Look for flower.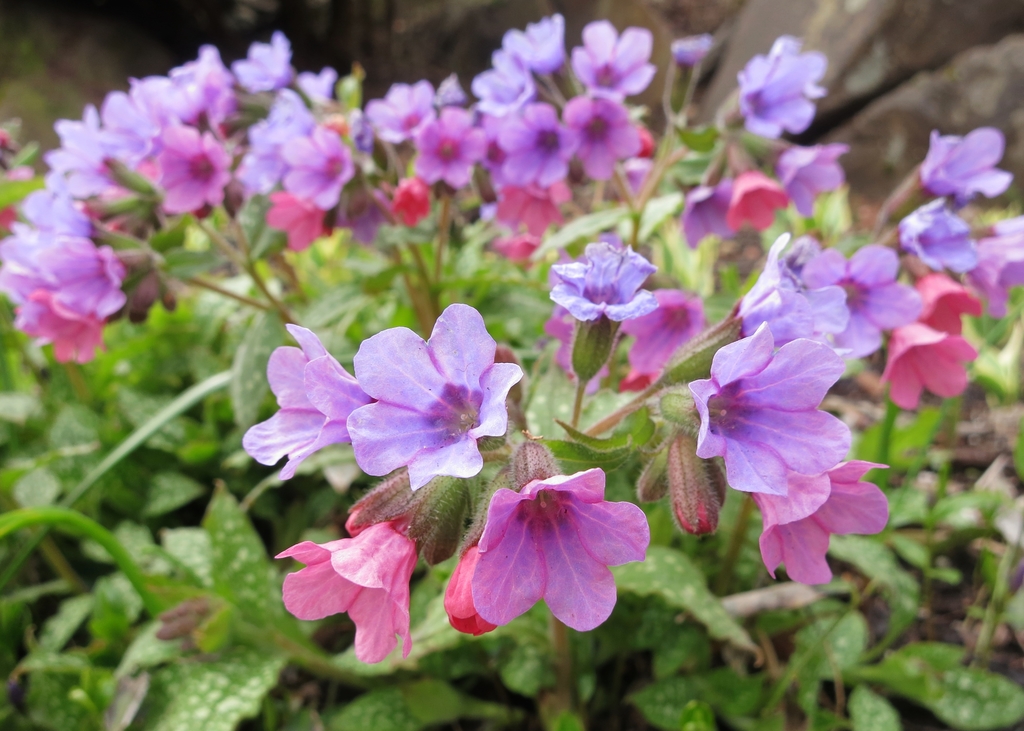
Found: {"left": 880, "top": 323, "right": 973, "bottom": 412}.
